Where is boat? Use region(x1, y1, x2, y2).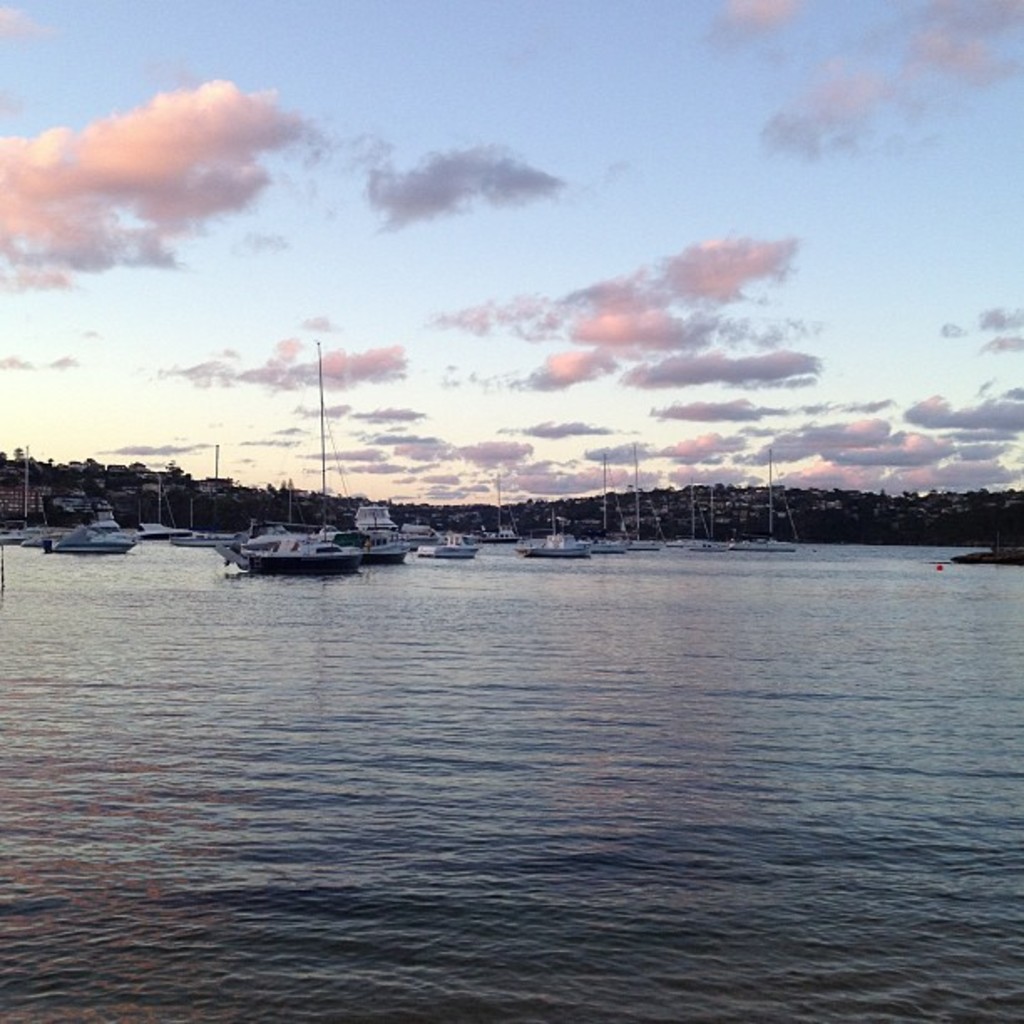
region(952, 540, 1022, 569).
